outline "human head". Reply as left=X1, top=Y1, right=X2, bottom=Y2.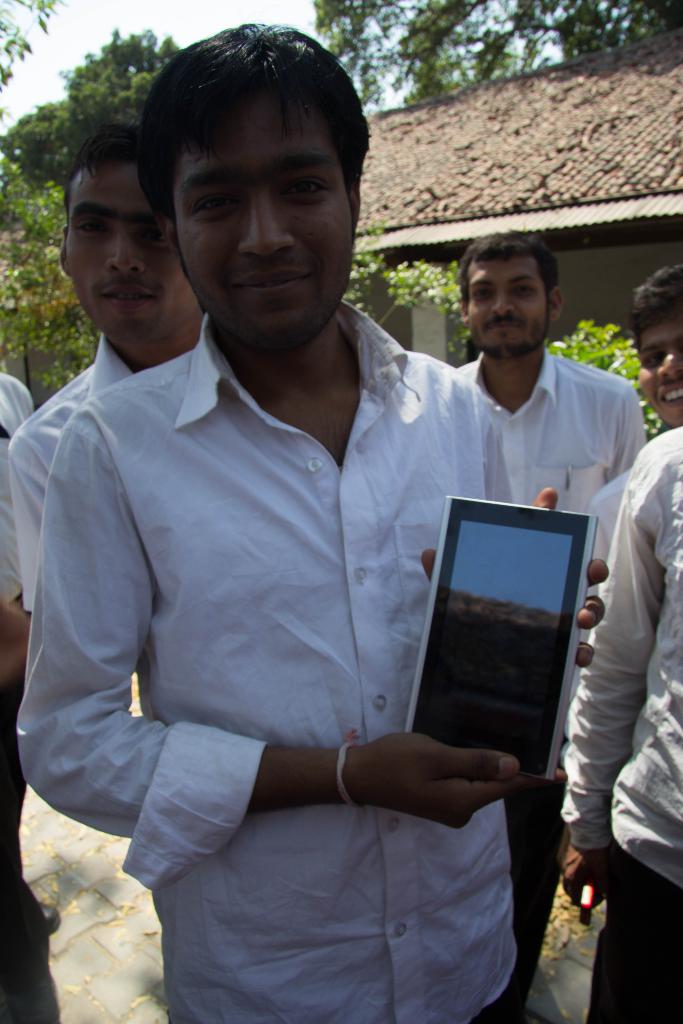
left=61, top=124, right=195, bottom=340.
